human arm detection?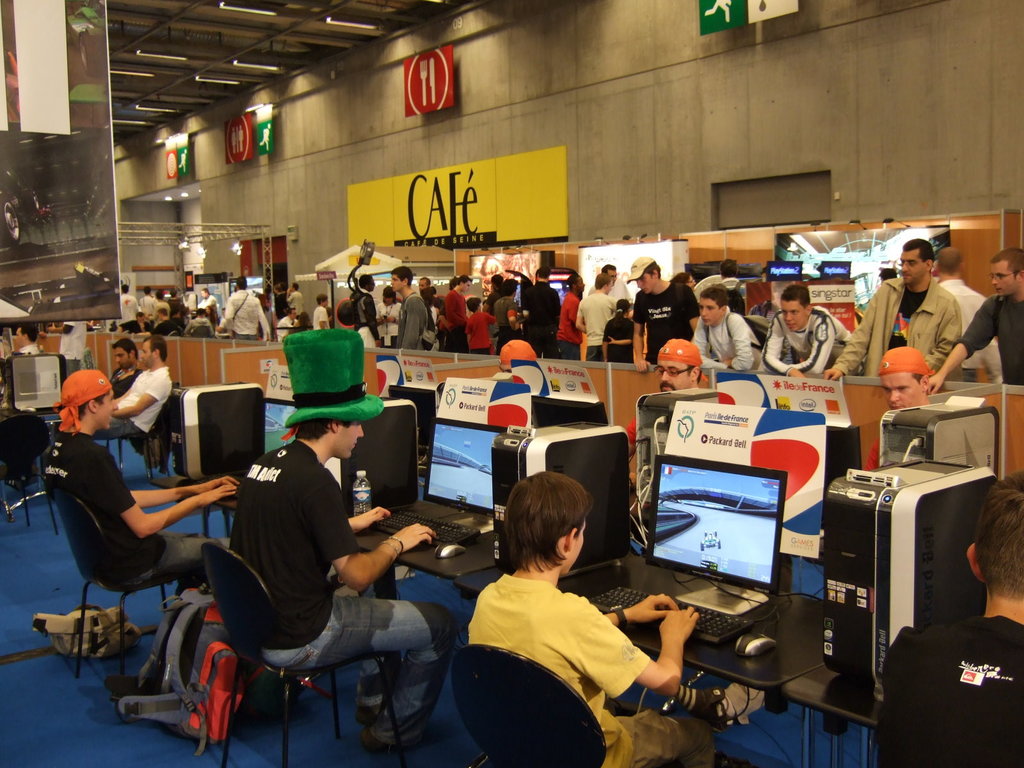
309:460:437:594
